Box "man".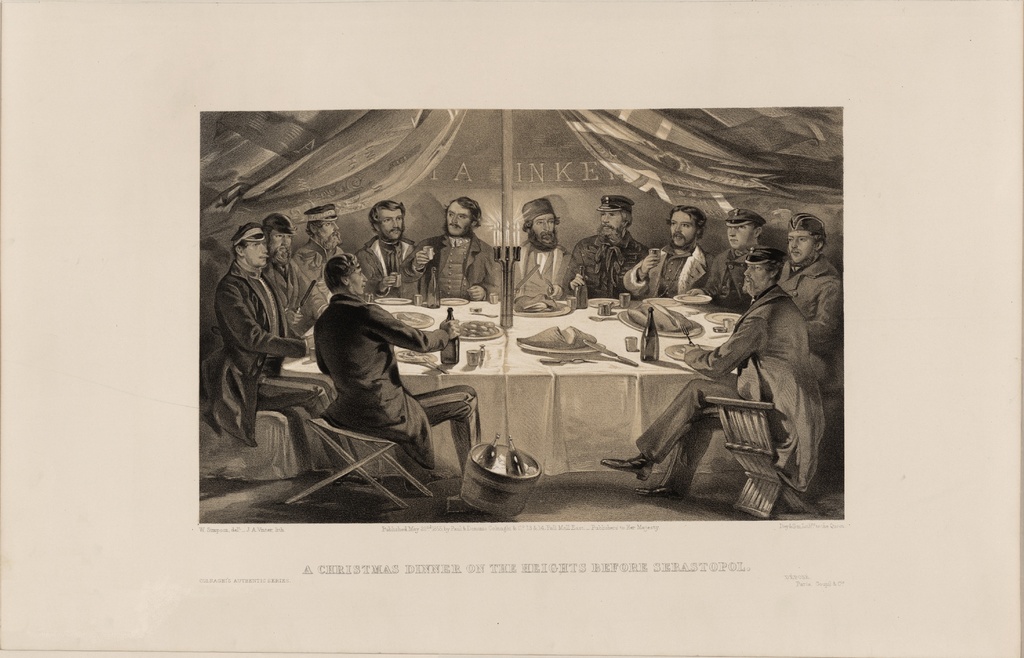
bbox(507, 197, 573, 299).
